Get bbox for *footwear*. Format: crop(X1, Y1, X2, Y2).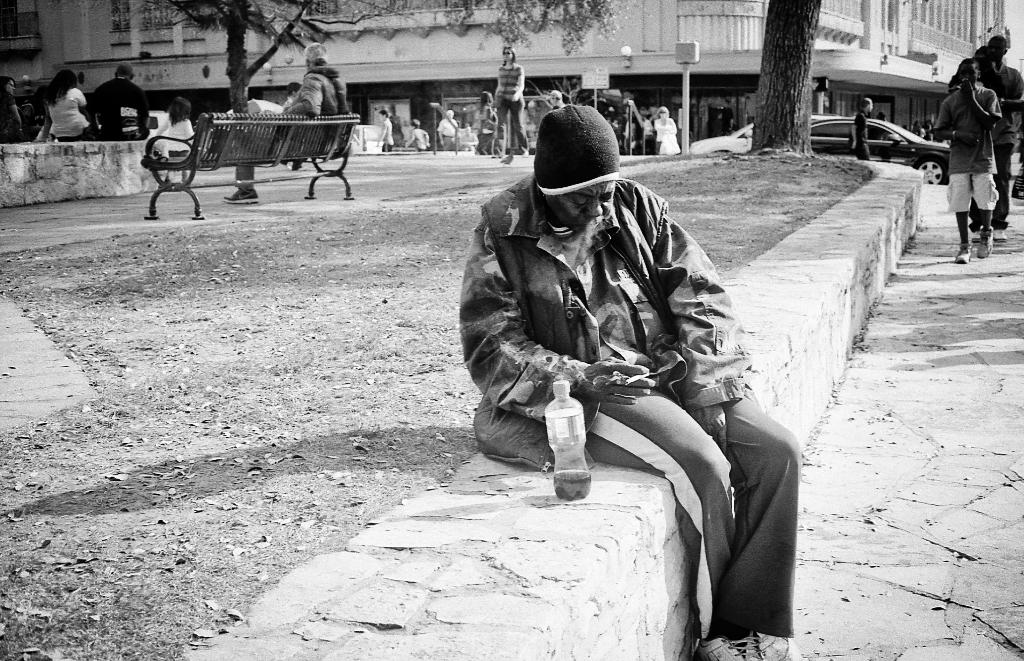
crop(978, 224, 991, 260).
